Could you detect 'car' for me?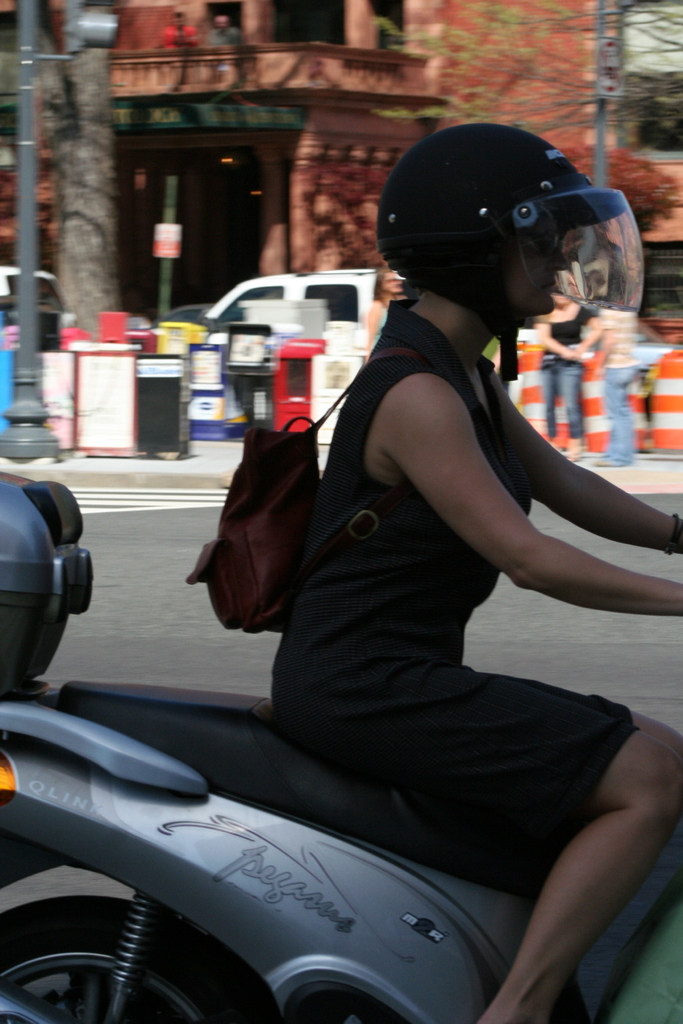
Detection result: {"x1": 206, "y1": 269, "x2": 376, "y2": 325}.
